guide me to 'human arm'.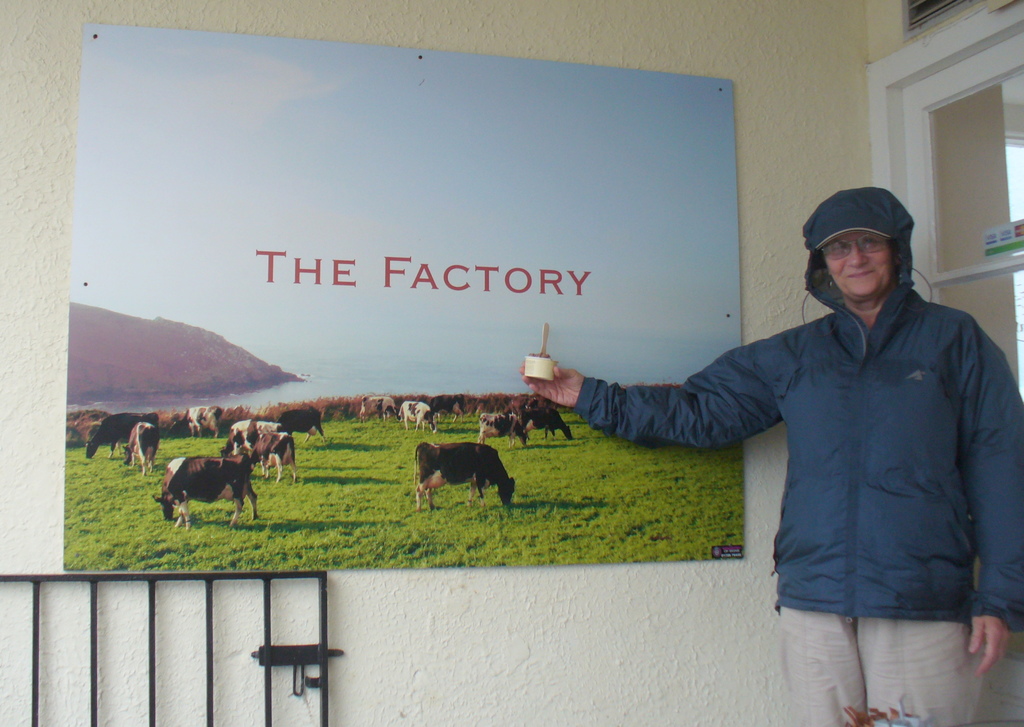
Guidance: {"left": 524, "top": 349, "right": 779, "bottom": 445}.
